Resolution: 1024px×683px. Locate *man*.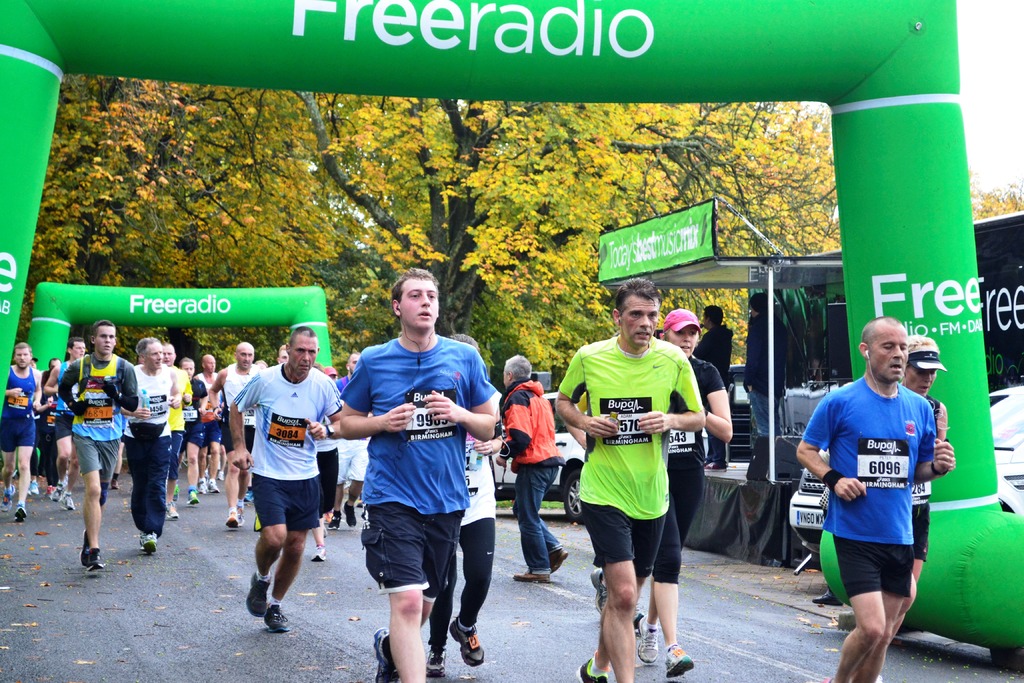
[562,270,725,682].
